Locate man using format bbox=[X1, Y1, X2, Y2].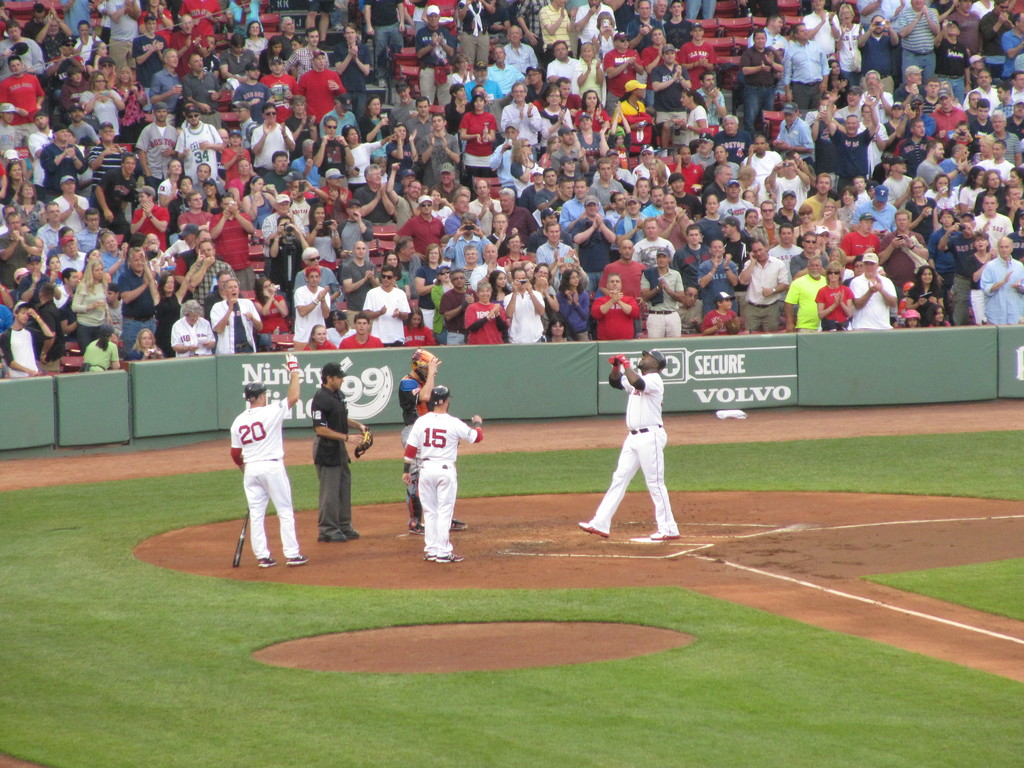
bbox=[895, 0, 941, 83].
